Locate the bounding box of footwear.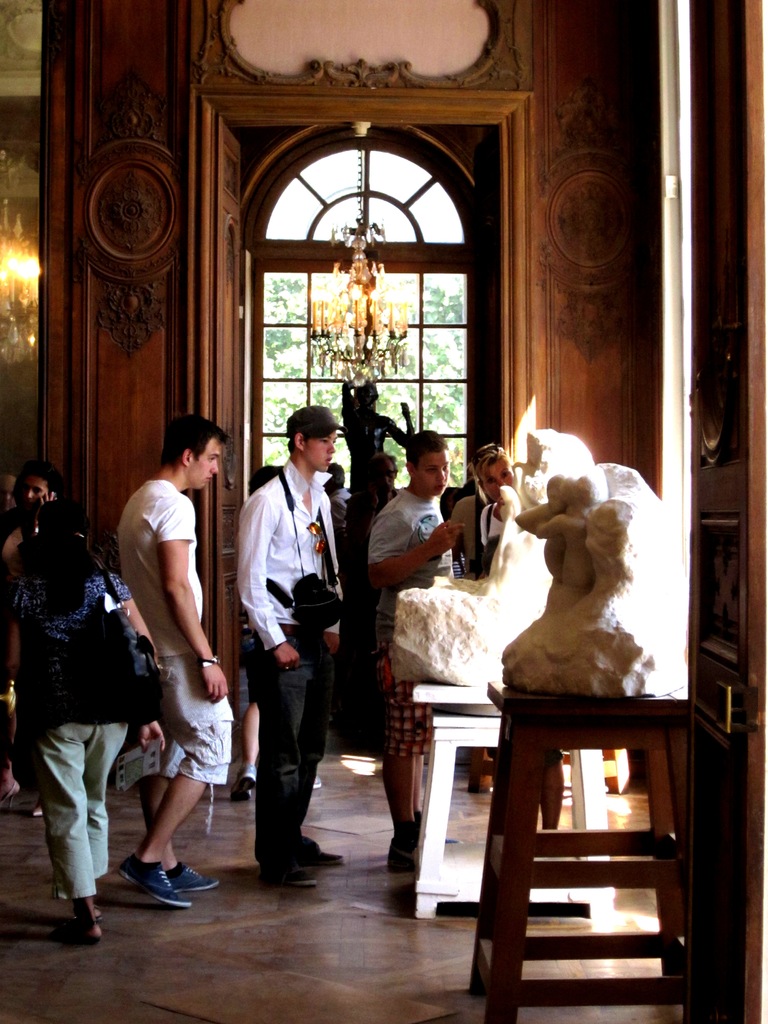
Bounding box: <region>228, 758, 256, 801</region>.
